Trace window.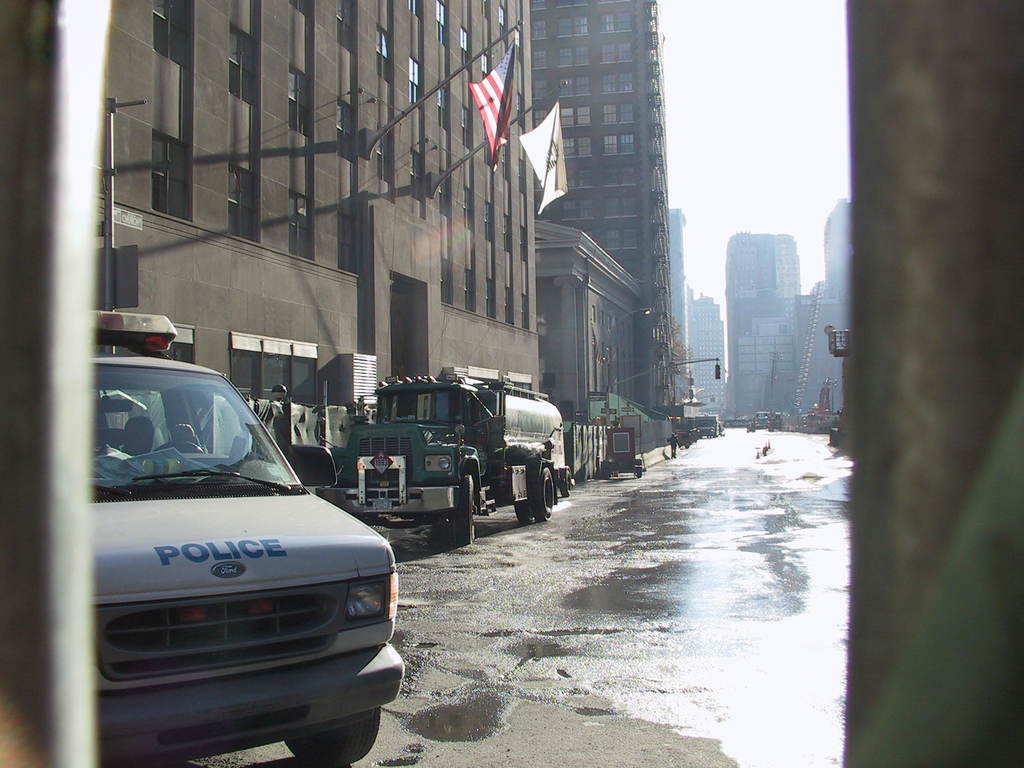
Traced to 599, 44, 632, 65.
